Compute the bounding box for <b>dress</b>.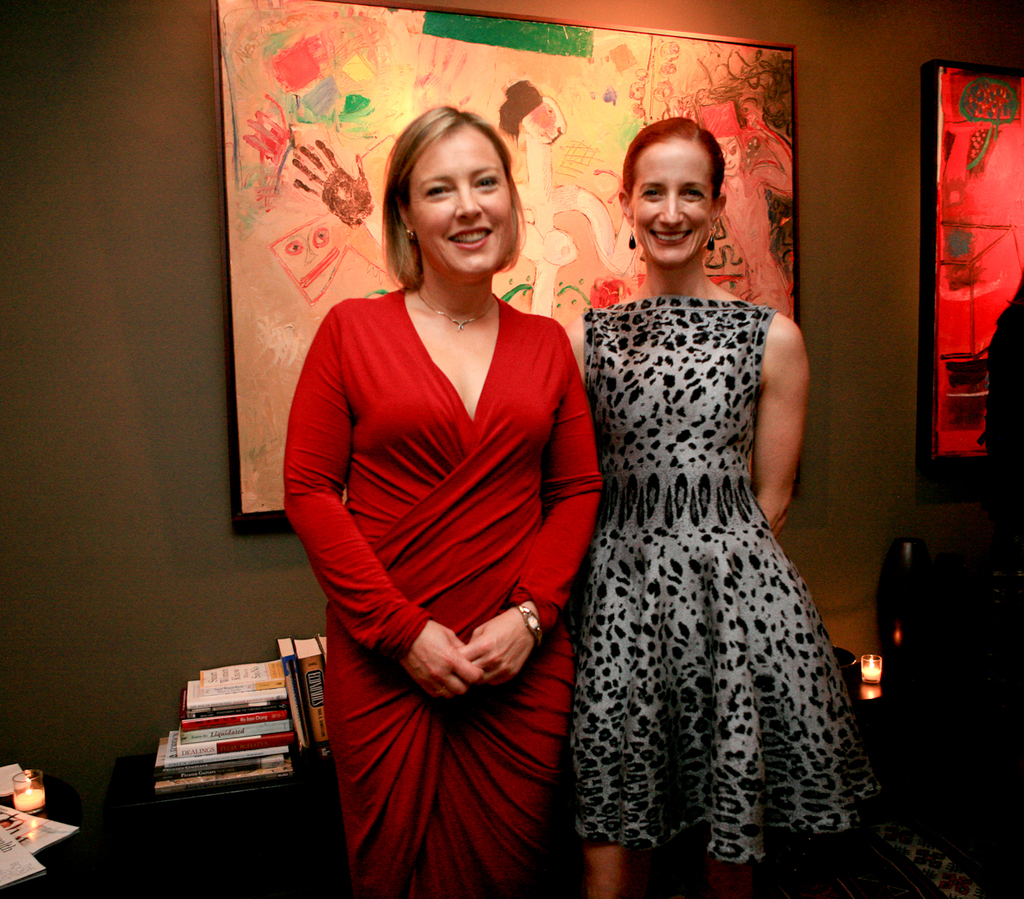
bbox=[558, 210, 867, 884].
